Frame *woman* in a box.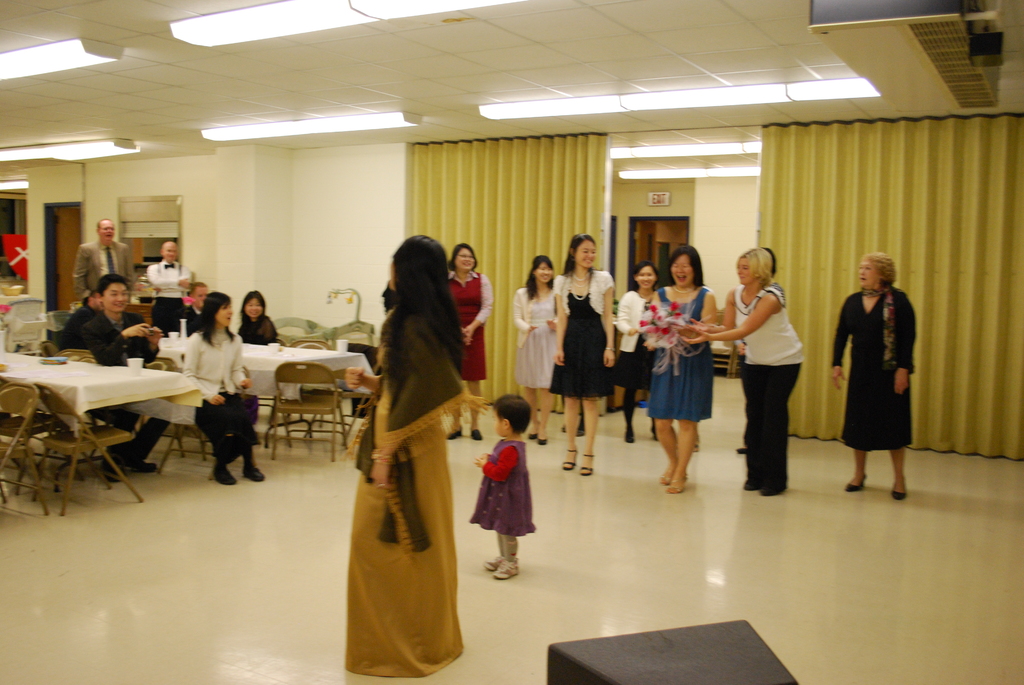
<region>443, 239, 492, 438</region>.
